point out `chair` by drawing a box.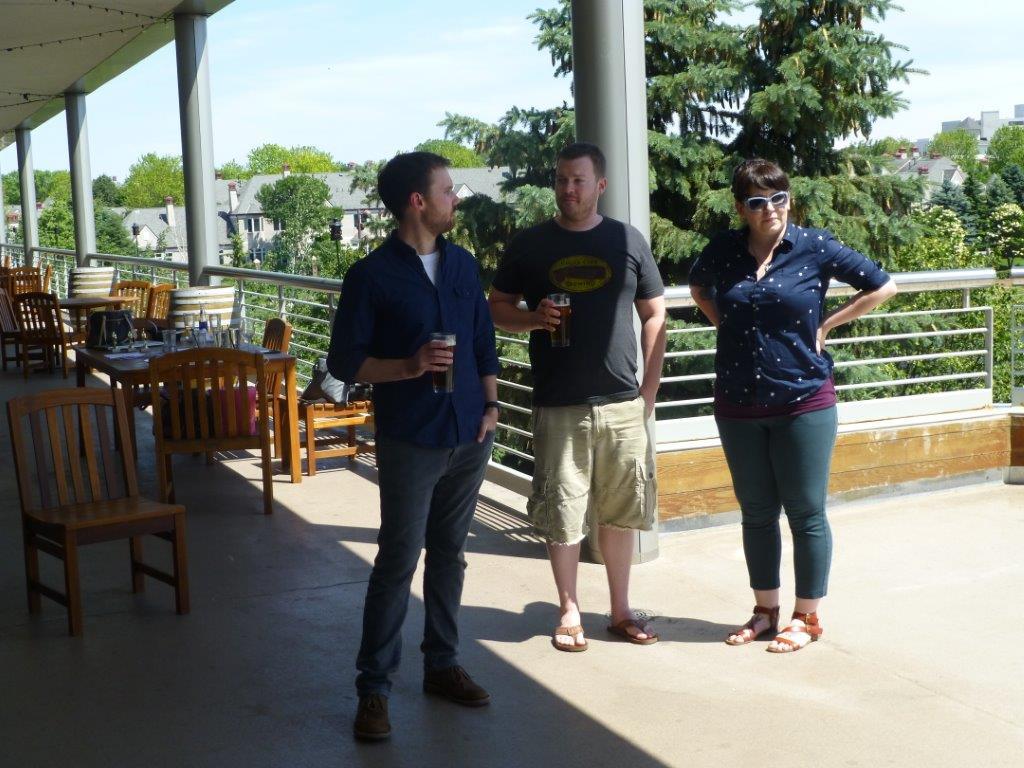
[256, 317, 296, 428].
